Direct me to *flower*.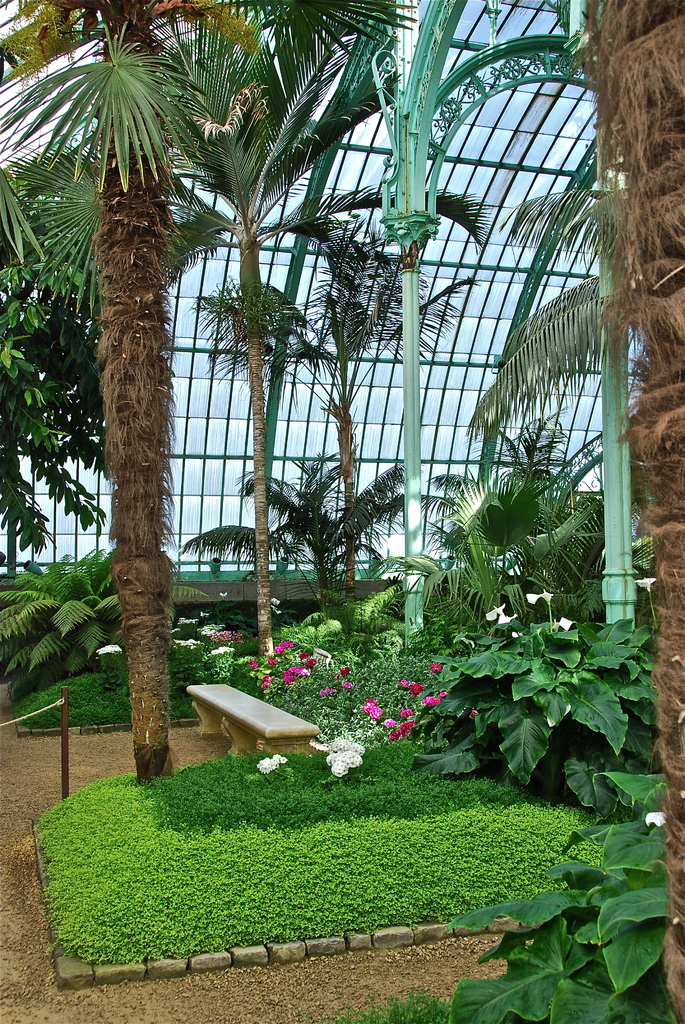
Direction: 429,657,443,673.
